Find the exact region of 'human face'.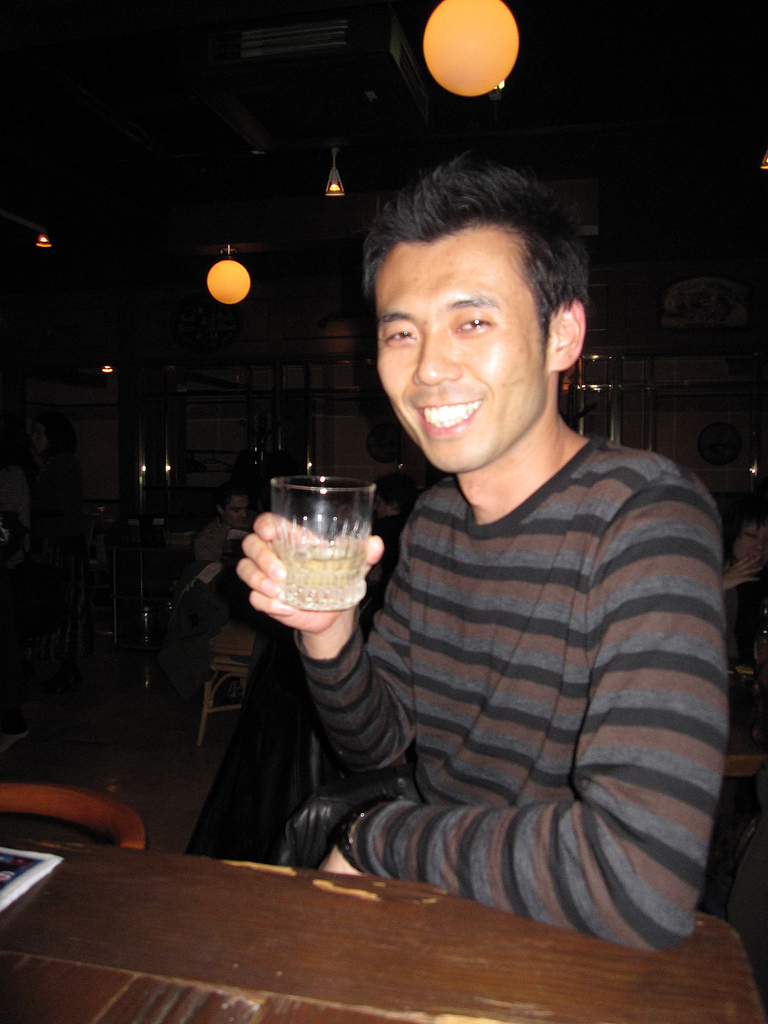
Exact region: <bbox>224, 494, 247, 529</bbox>.
